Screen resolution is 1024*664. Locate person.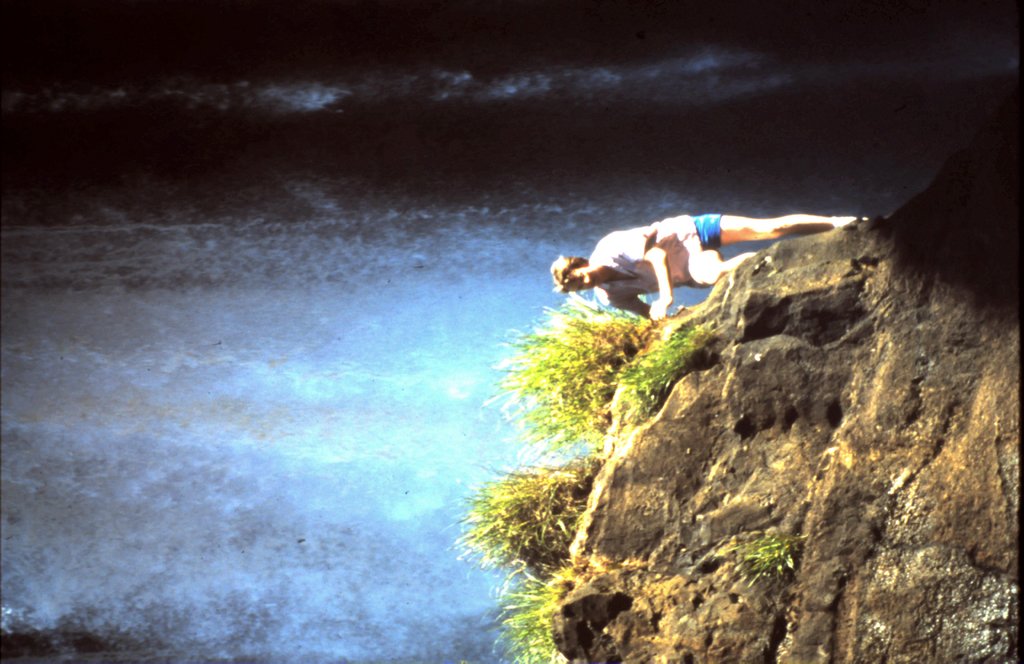
rect(531, 192, 844, 357).
